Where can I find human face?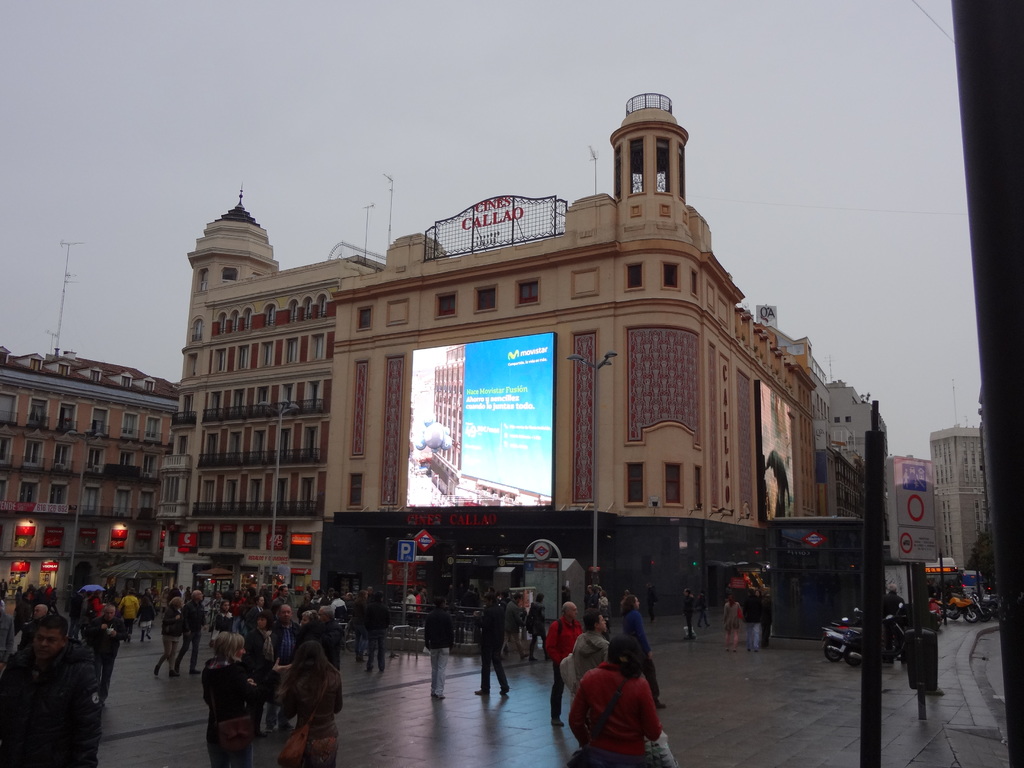
You can find it at bbox=(567, 602, 576, 618).
